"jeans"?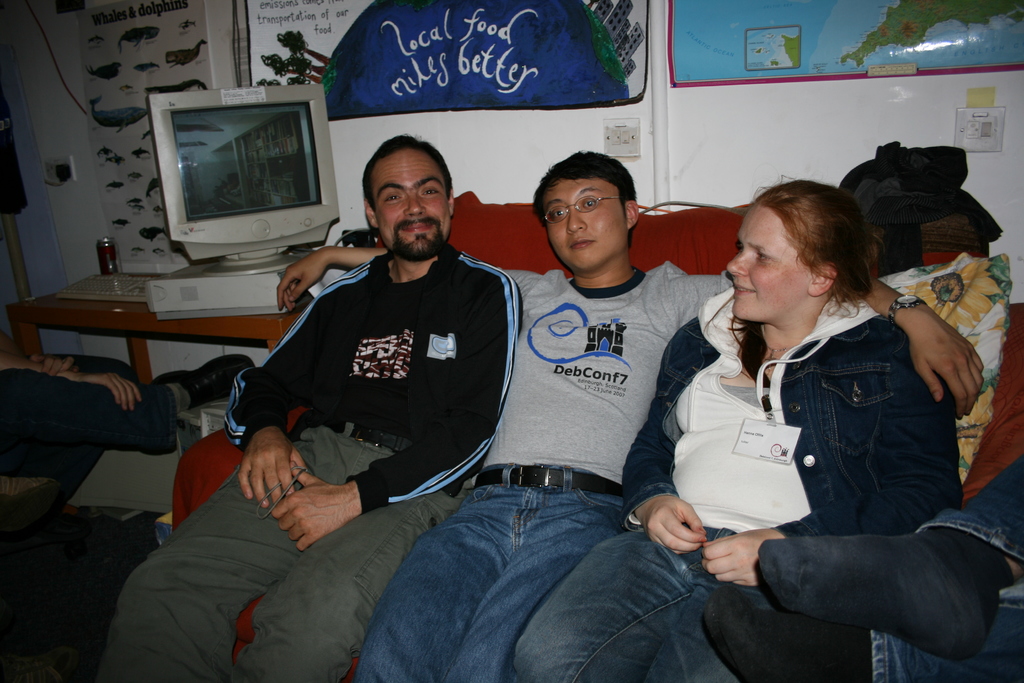
[x1=515, y1=528, x2=788, y2=682]
